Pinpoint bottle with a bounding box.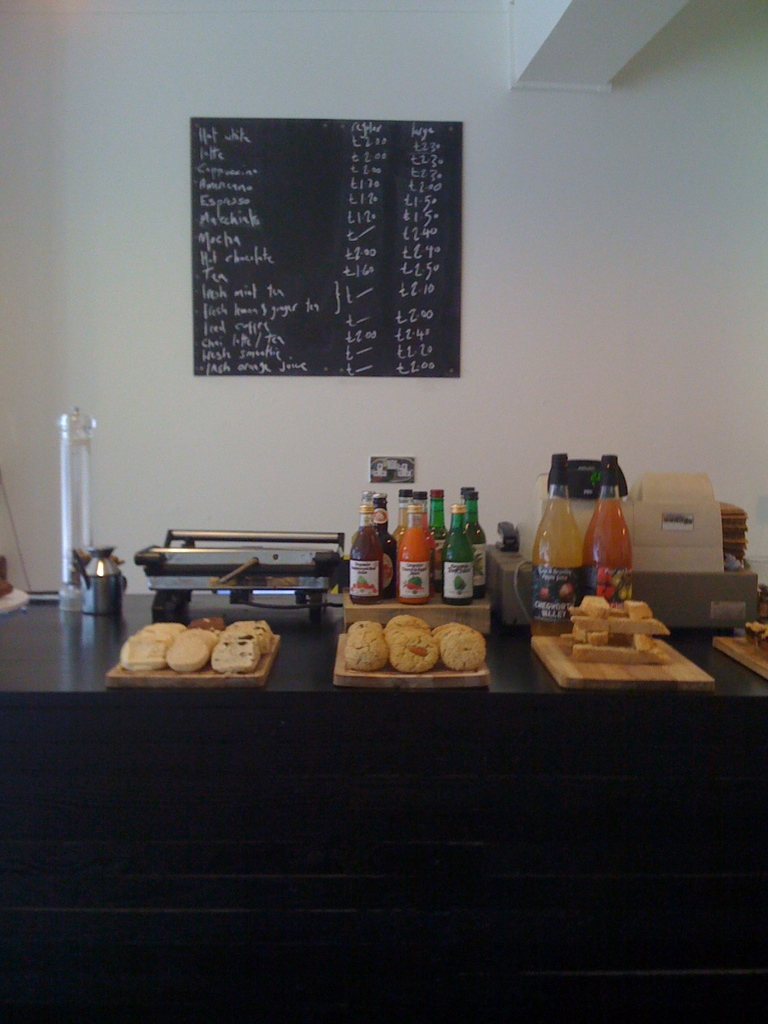
{"left": 583, "top": 477, "right": 636, "bottom": 644}.
